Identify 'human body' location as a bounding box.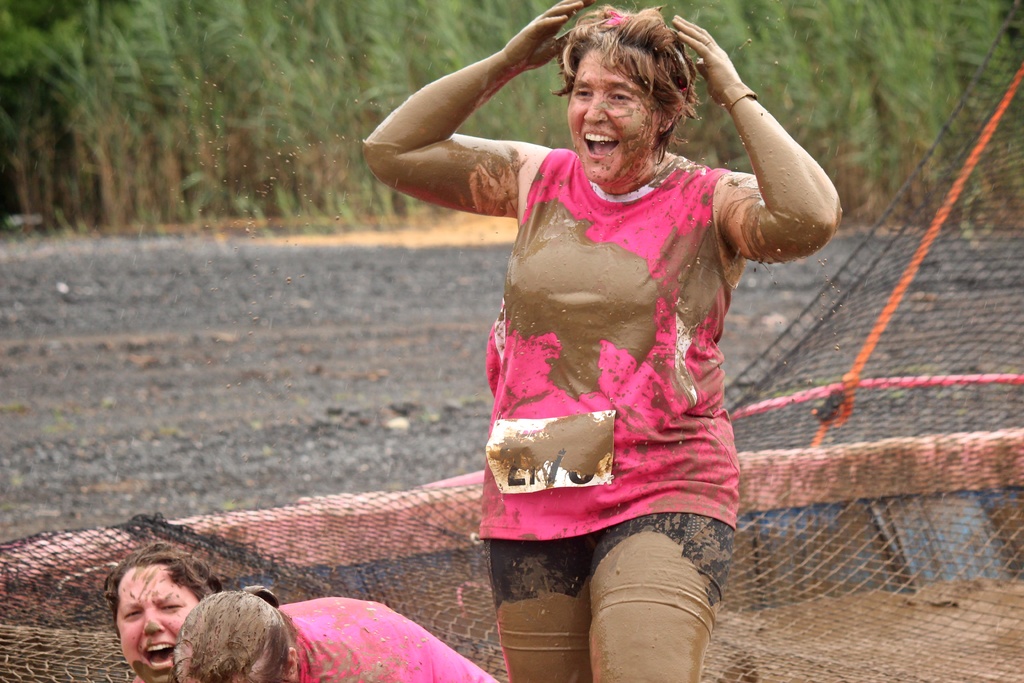
l=179, t=582, r=501, b=682.
